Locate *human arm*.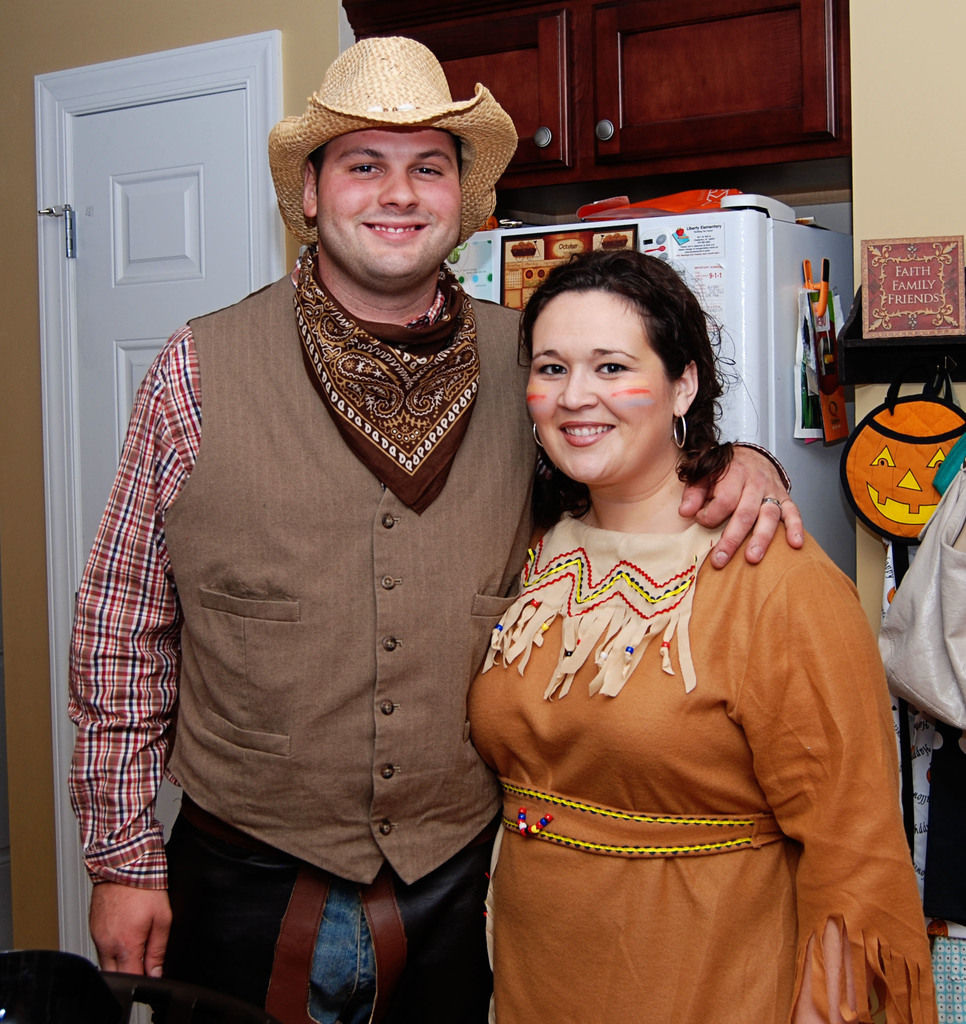
Bounding box: left=664, top=435, right=803, bottom=581.
